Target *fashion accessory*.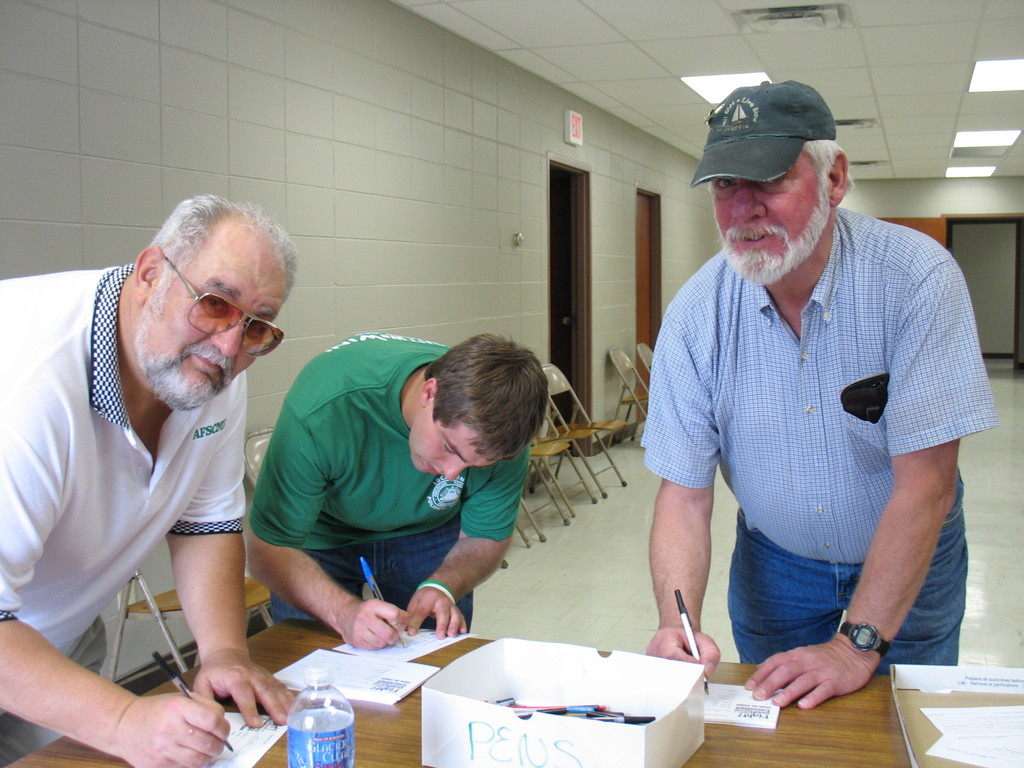
Target region: select_region(415, 579, 457, 605).
